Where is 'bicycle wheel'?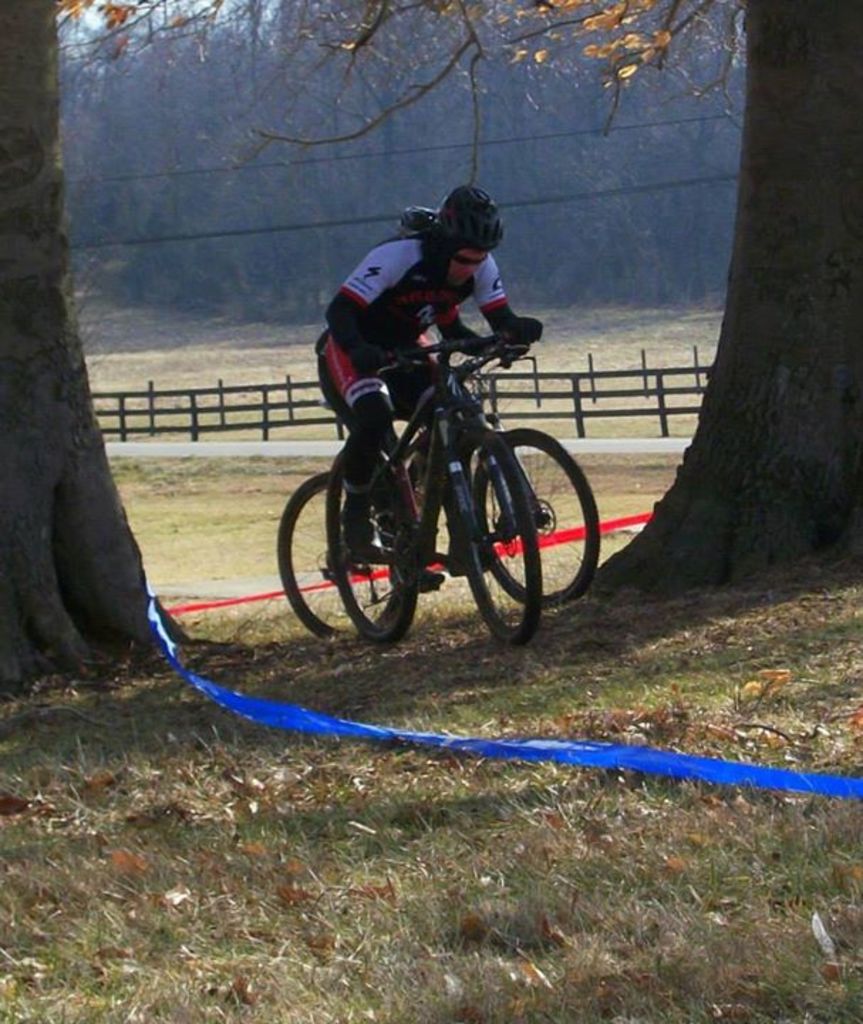
BBox(270, 468, 405, 646).
